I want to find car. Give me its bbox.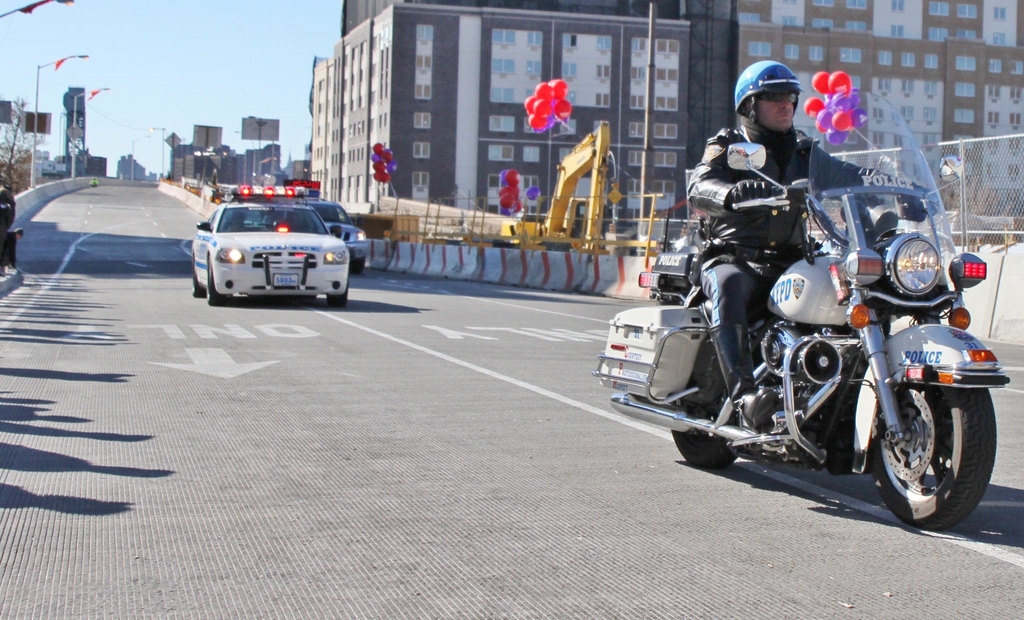
[x1=294, y1=195, x2=365, y2=268].
